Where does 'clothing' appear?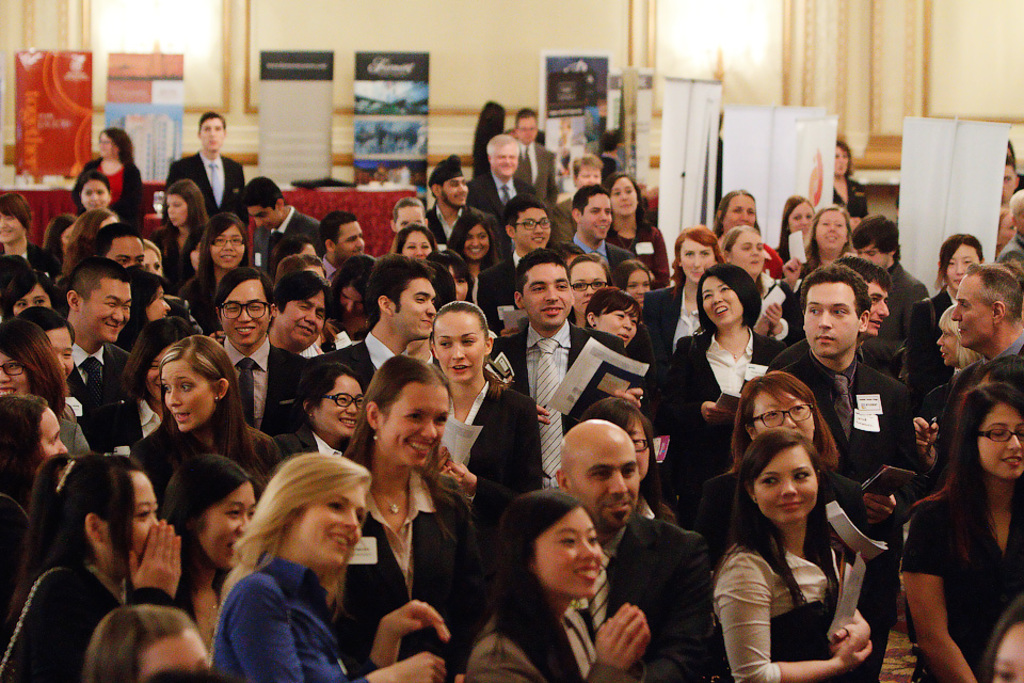
Appears at l=672, t=323, r=780, b=512.
